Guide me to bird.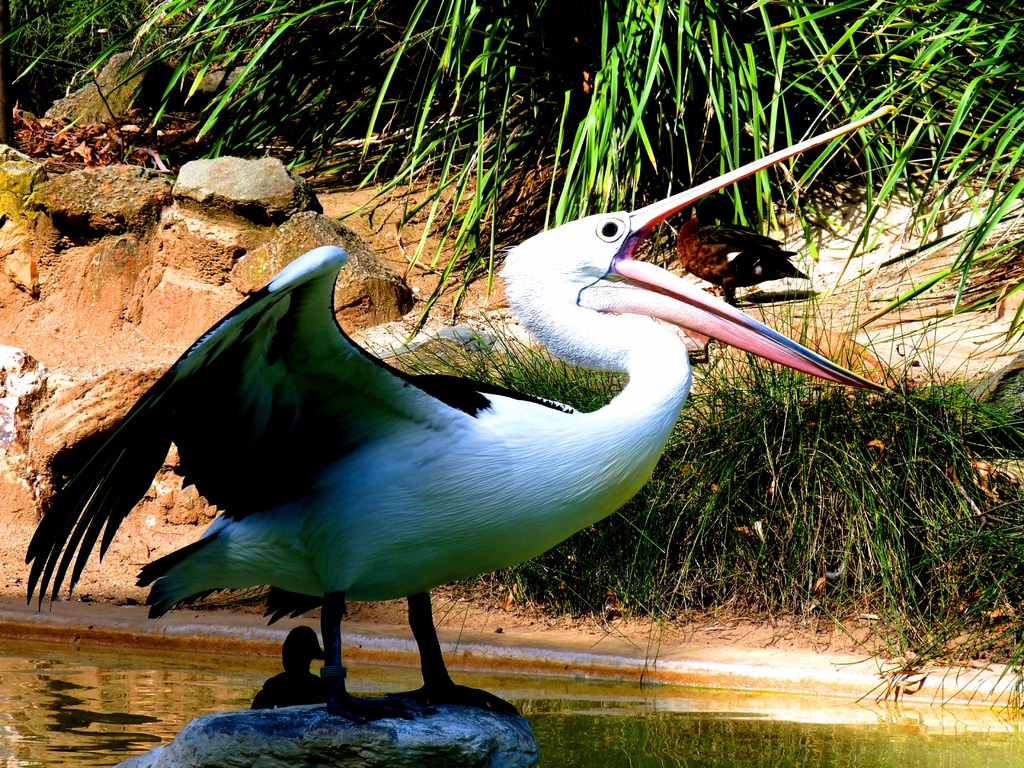
Guidance: (669,187,812,305).
